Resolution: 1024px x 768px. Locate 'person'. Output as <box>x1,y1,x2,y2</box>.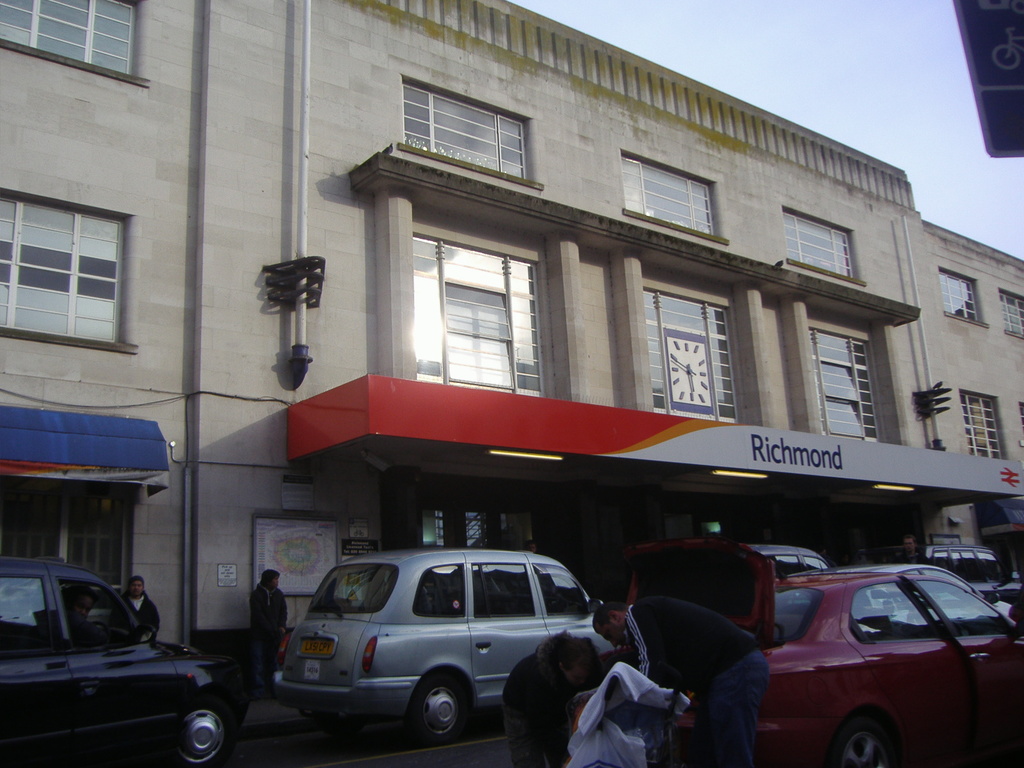
<box>122,574,160,635</box>.
